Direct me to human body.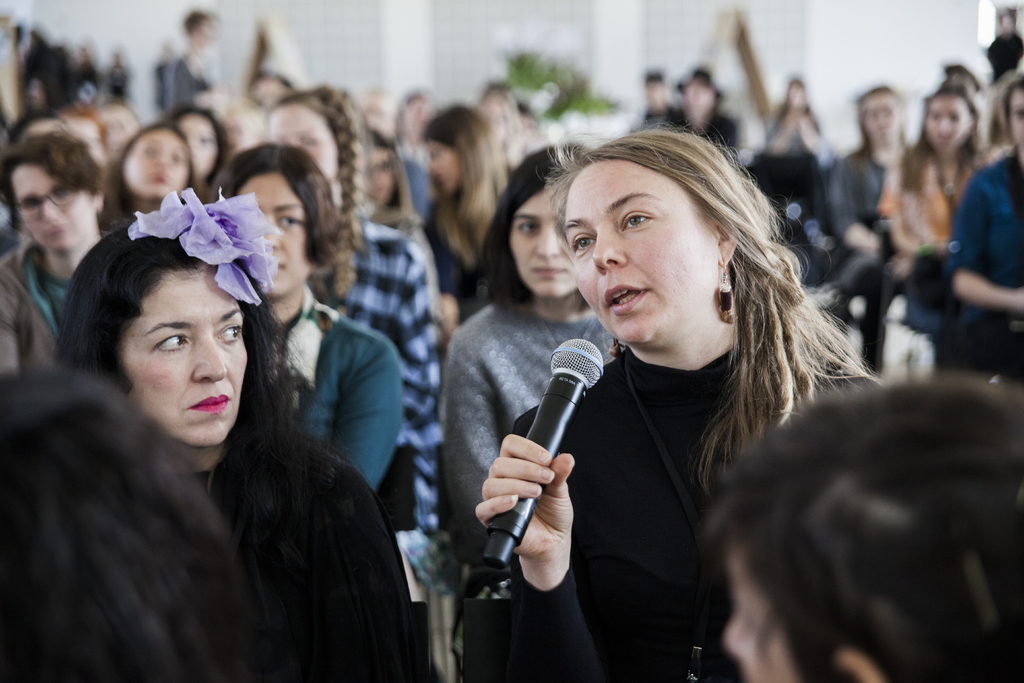
Direction: (x1=640, y1=64, x2=683, y2=124).
